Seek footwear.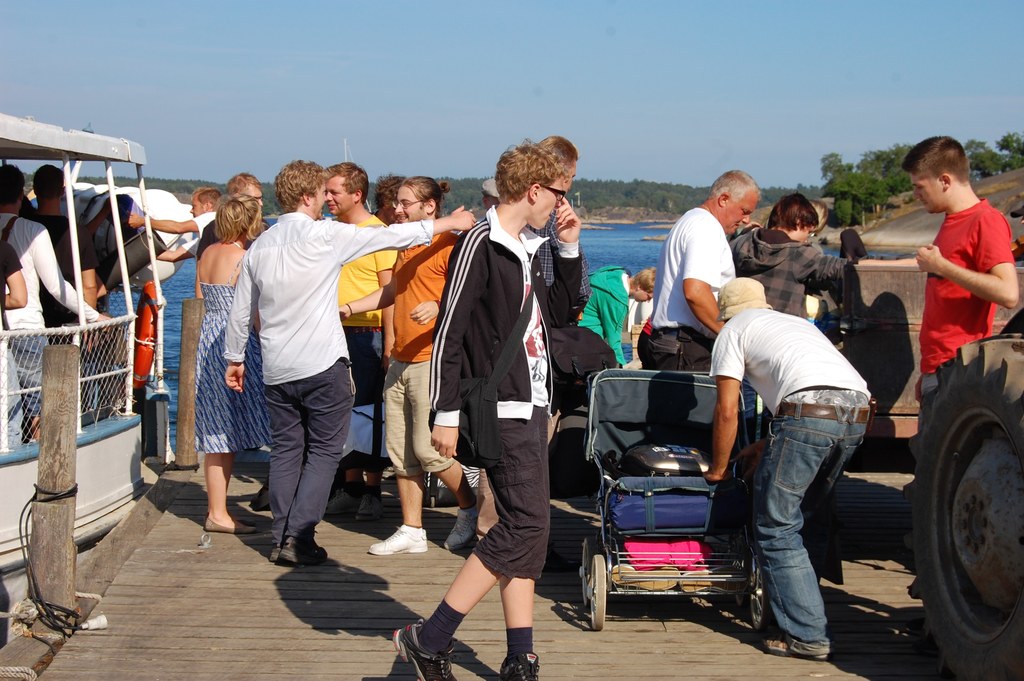
detection(203, 521, 261, 533).
